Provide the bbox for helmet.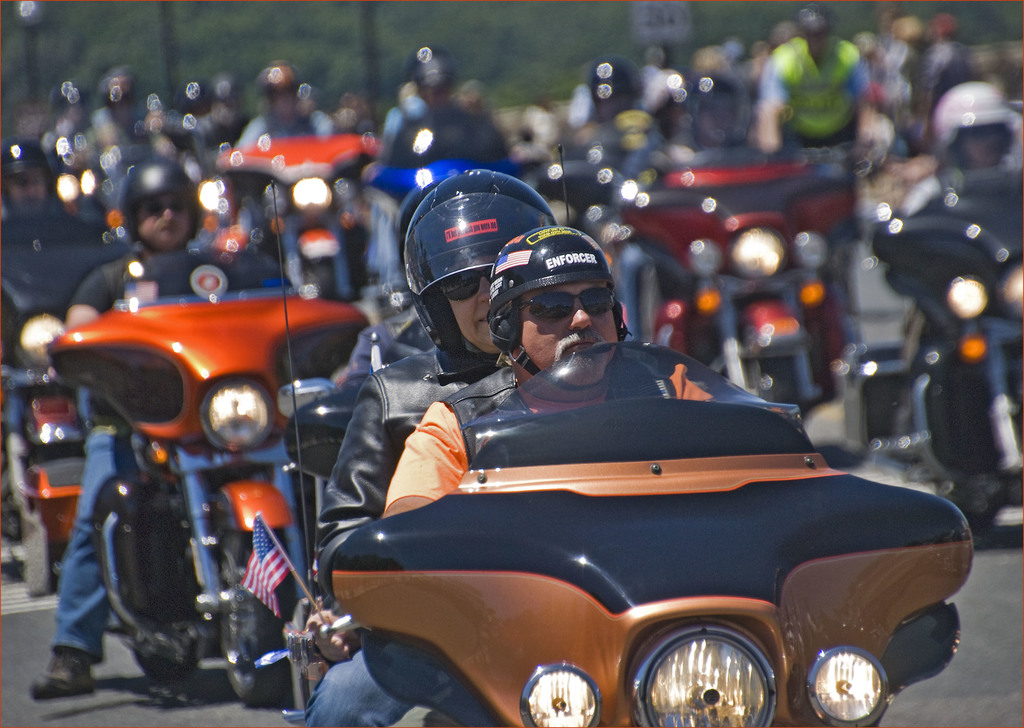
box(0, 141, 53, 220).
